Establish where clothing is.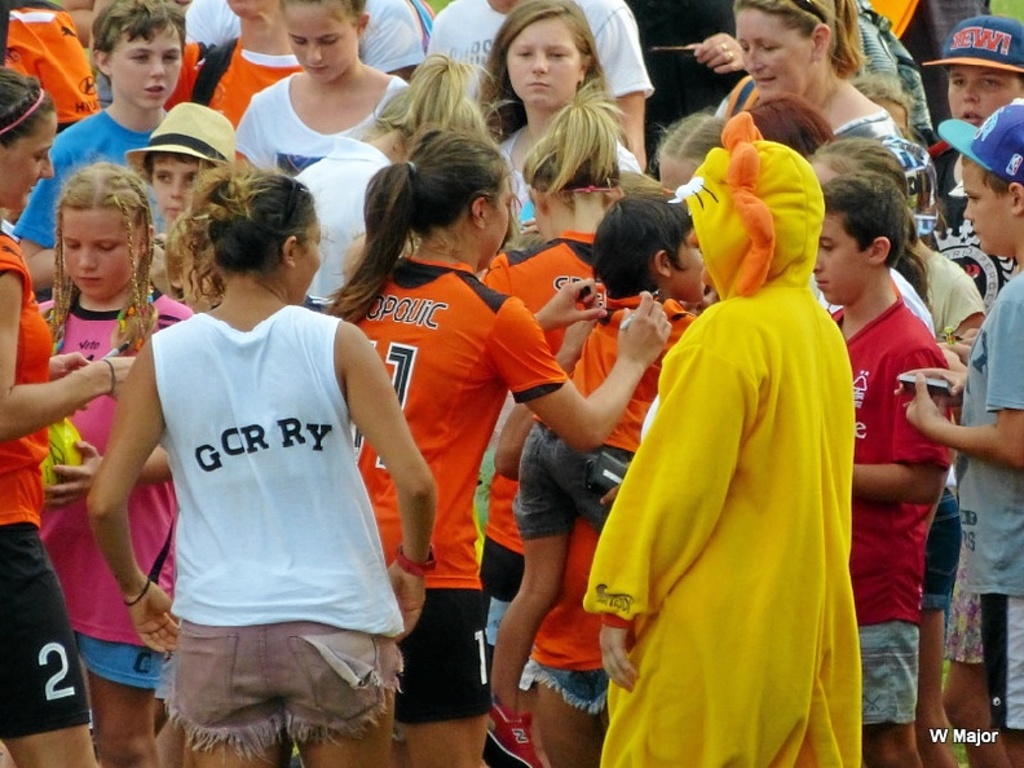
Established at x1=12 y1=116 x2=163 y2=257.
